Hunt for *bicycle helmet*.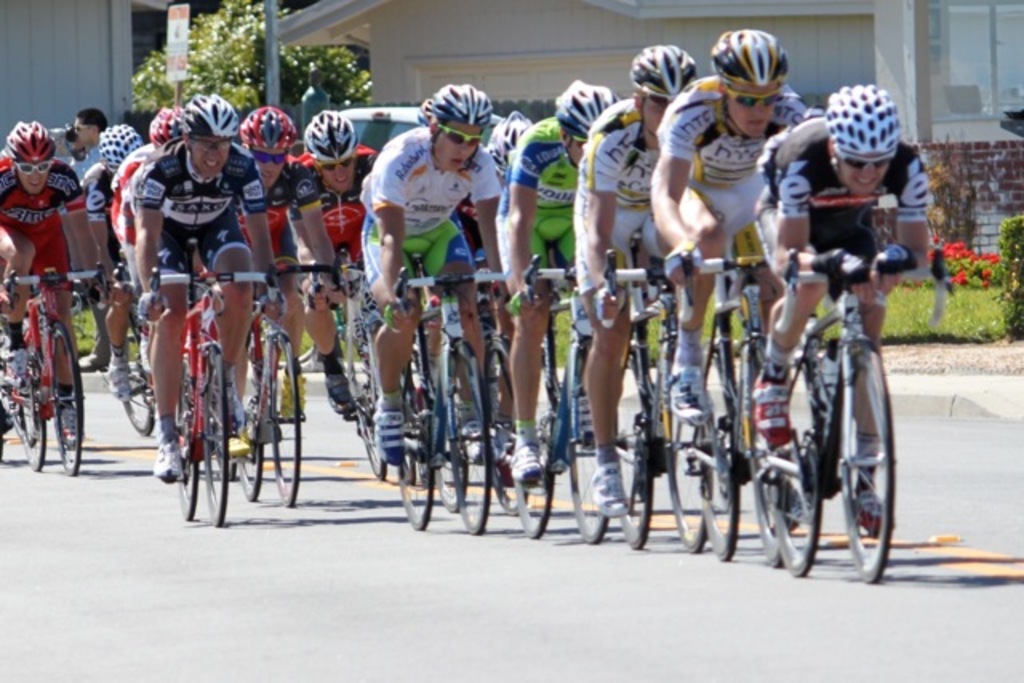
Hunted down at 715,24,792,94.
